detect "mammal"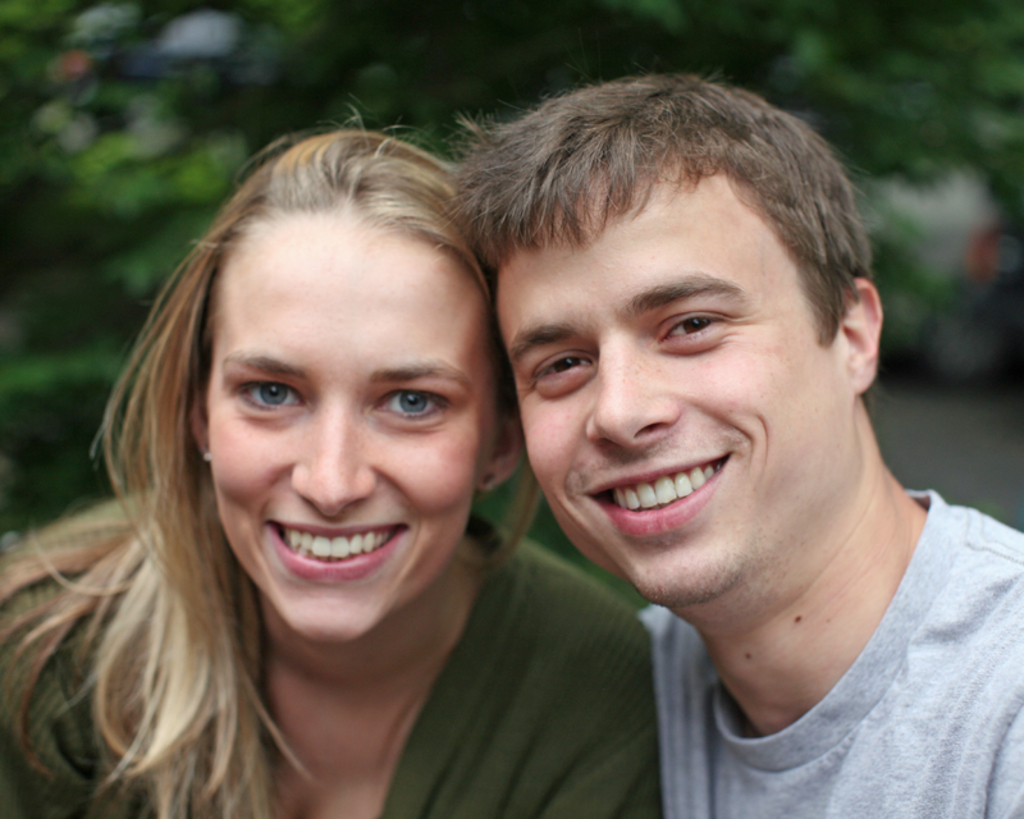
[22,29,701,811]
